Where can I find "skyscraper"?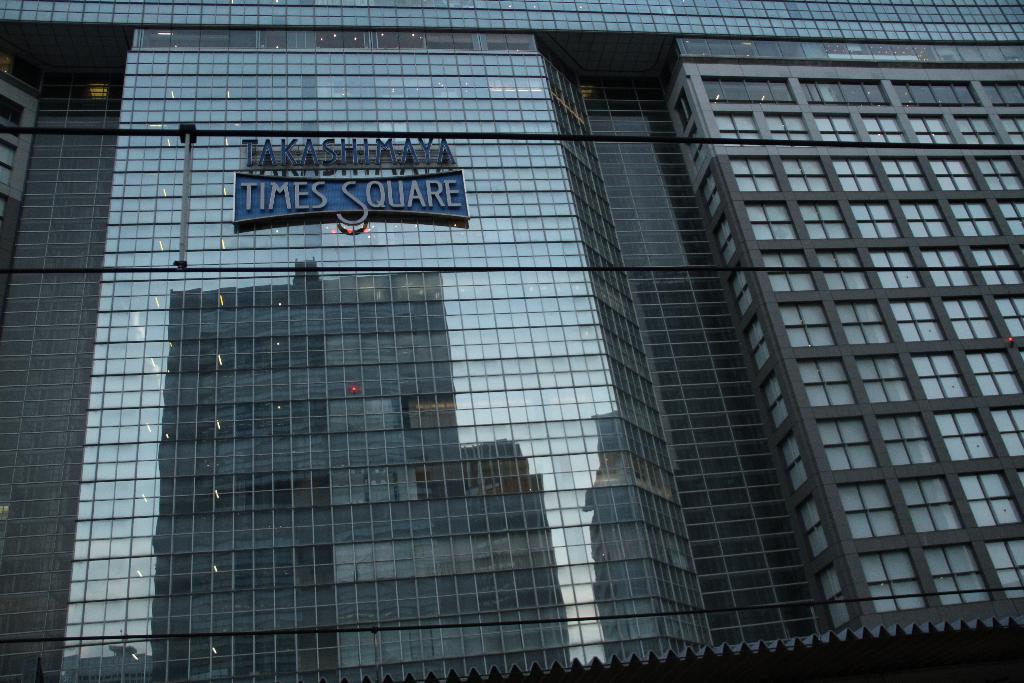
You can find it at left=0, top=0, right=1023, bottom=682.
